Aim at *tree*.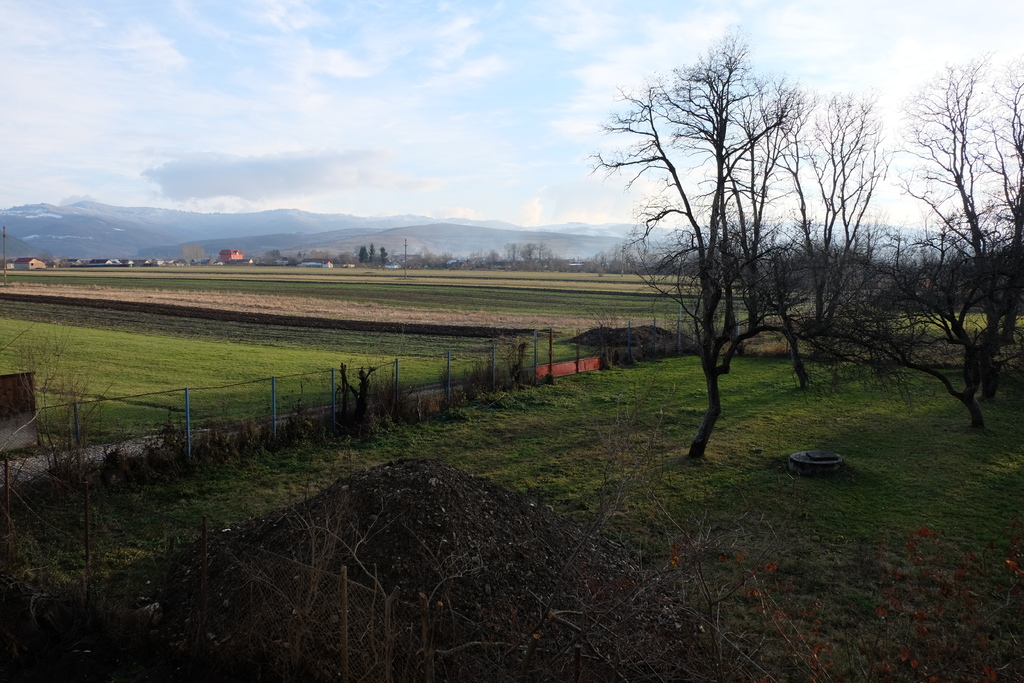
Aimed at 379:245:388:268.
